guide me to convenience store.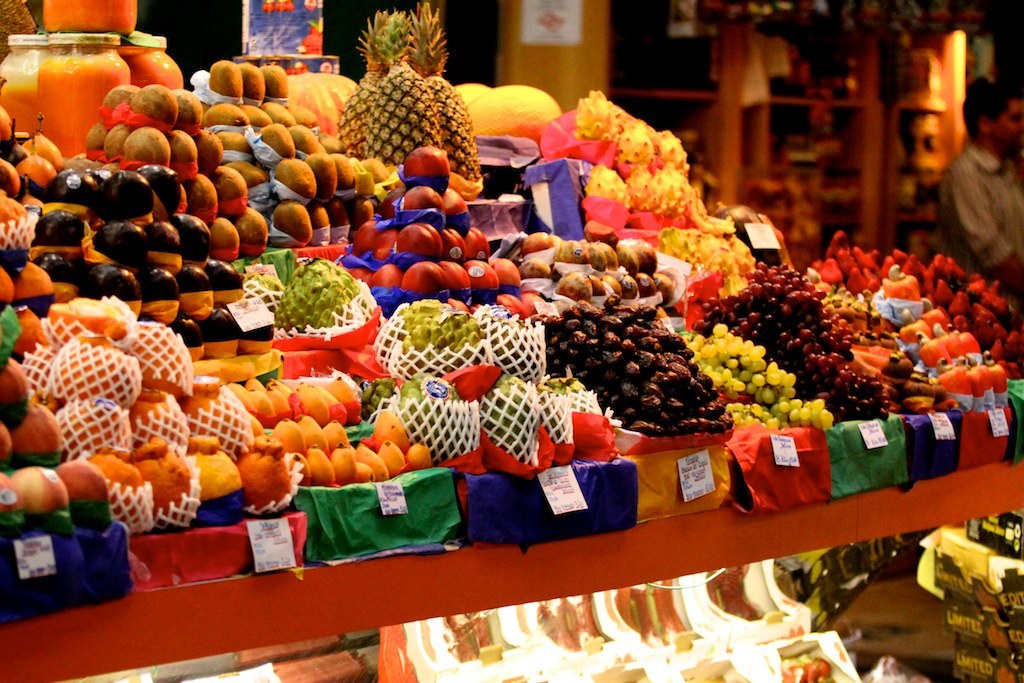
Guidance: box(0, 0, 1023, 682).
